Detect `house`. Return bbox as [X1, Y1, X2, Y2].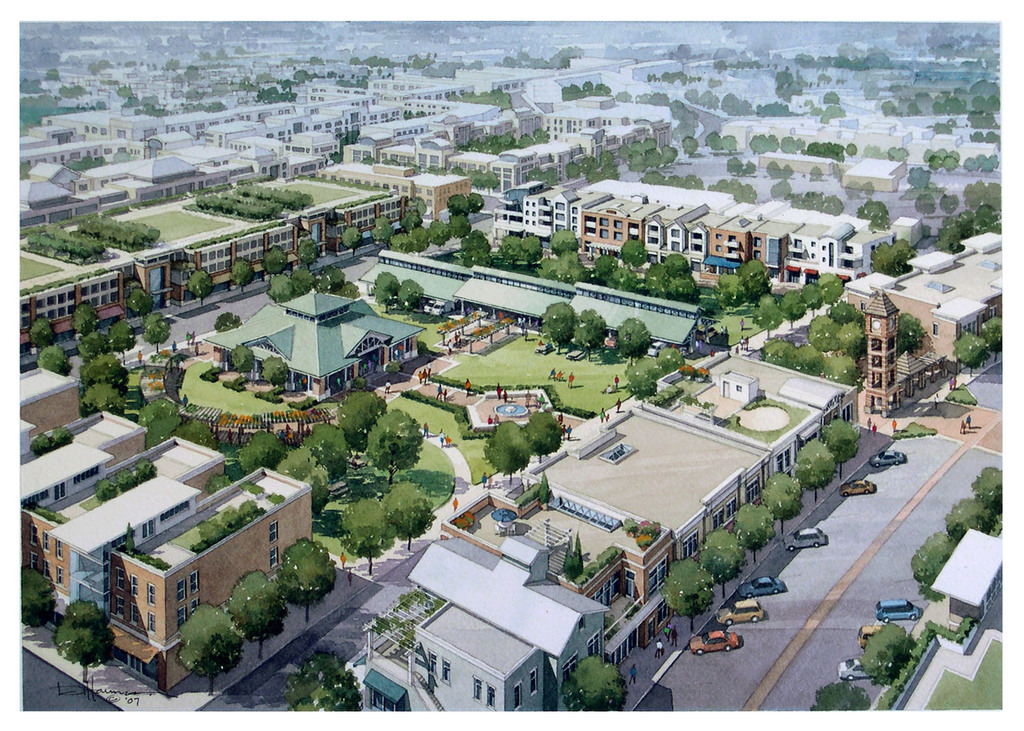
[385, 68, 445, 109].
